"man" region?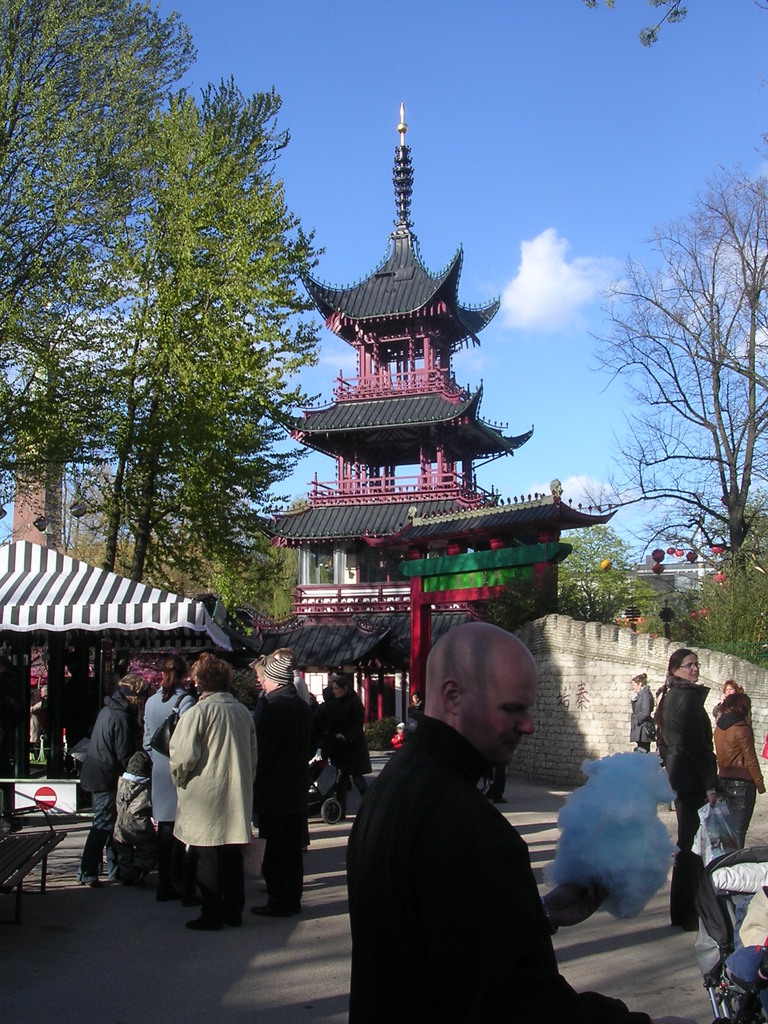
<region>353, 614, 612, 1005</region>
